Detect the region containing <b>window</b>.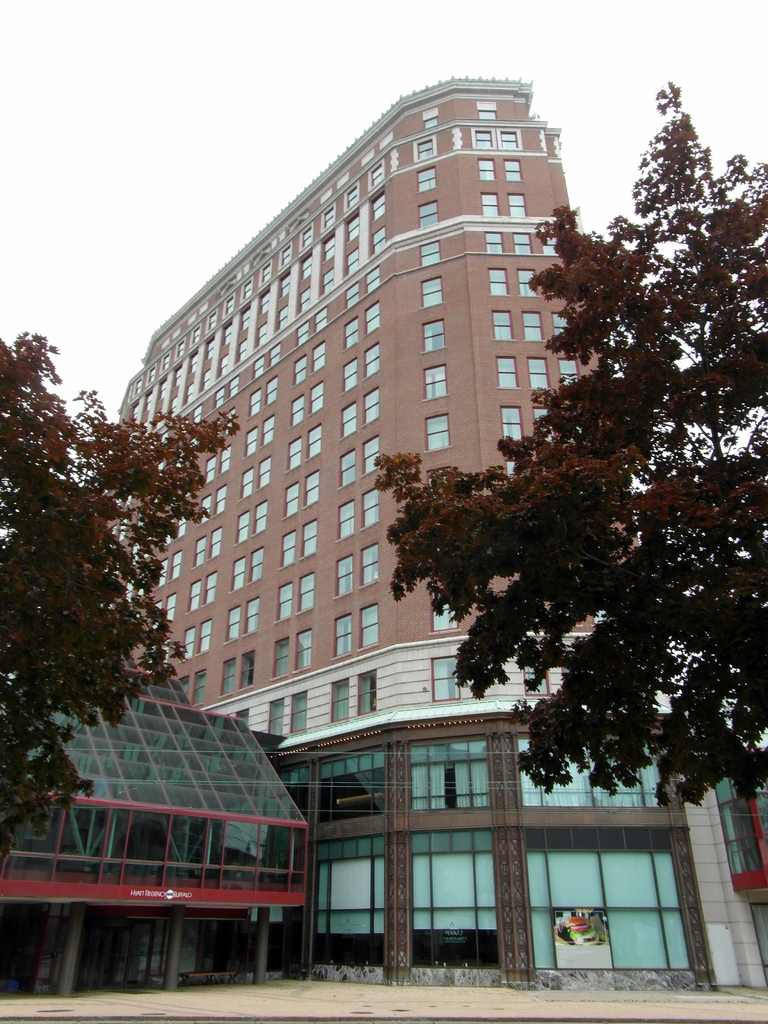
Rect(245, 547, 264, 587).
